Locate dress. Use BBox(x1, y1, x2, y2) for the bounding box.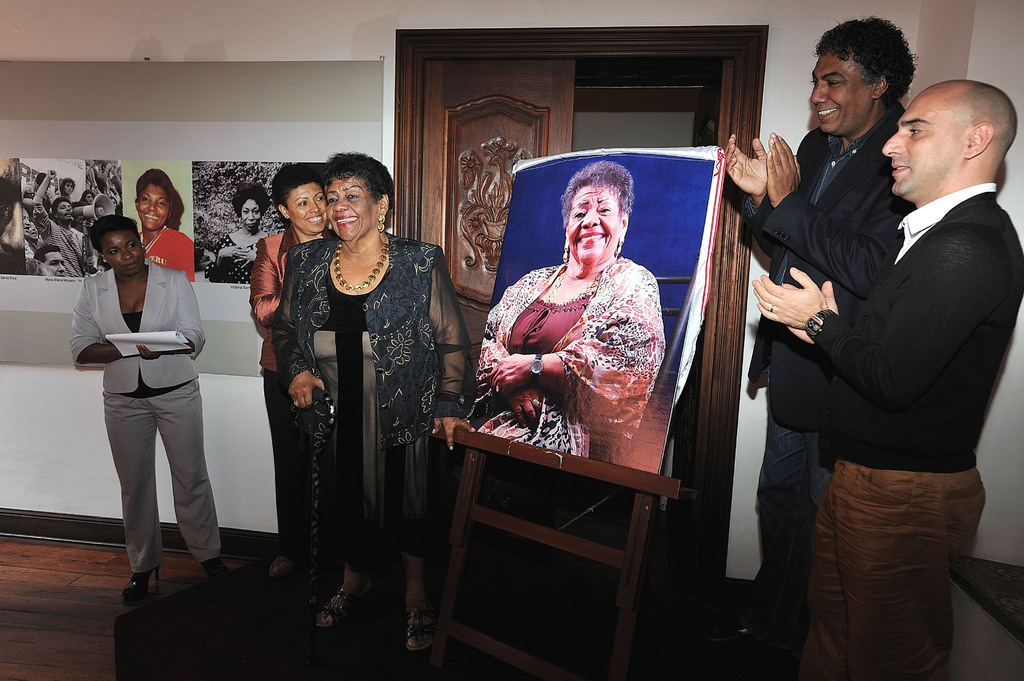
BBox(493, 292, 593, 410).
